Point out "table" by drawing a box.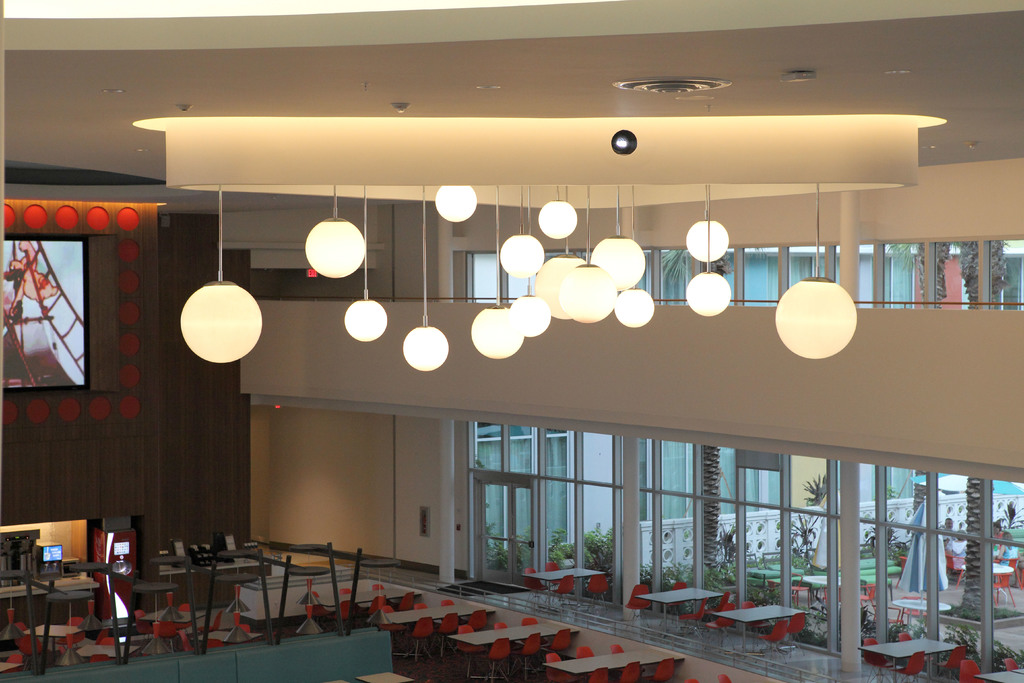
446 616 581 668.
